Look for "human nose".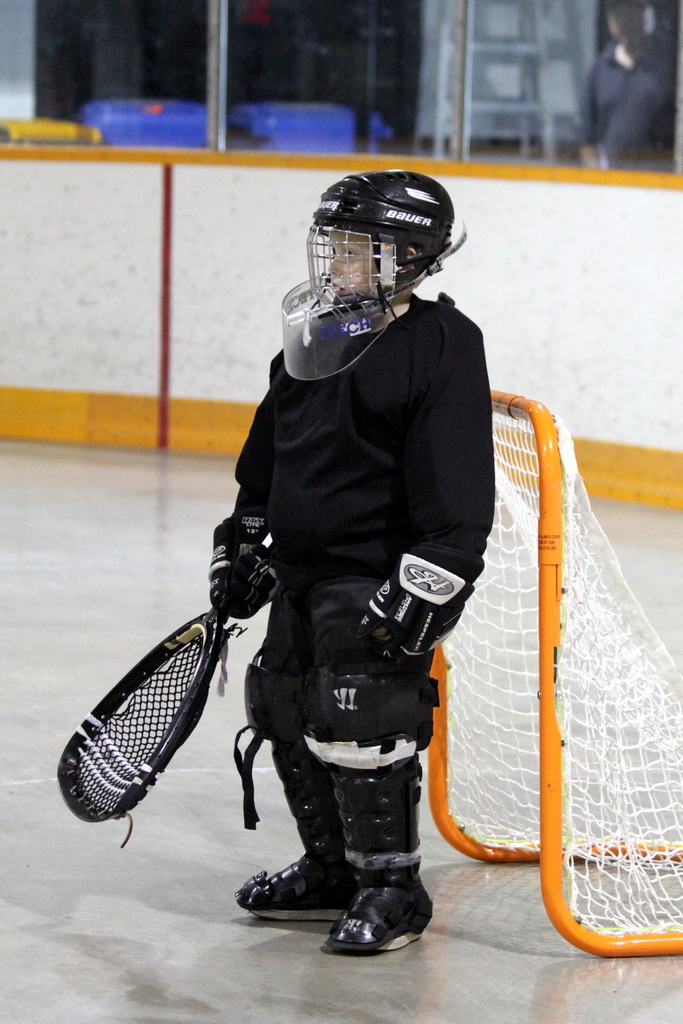
Found: bbox=(329, 249, 349, 272).
